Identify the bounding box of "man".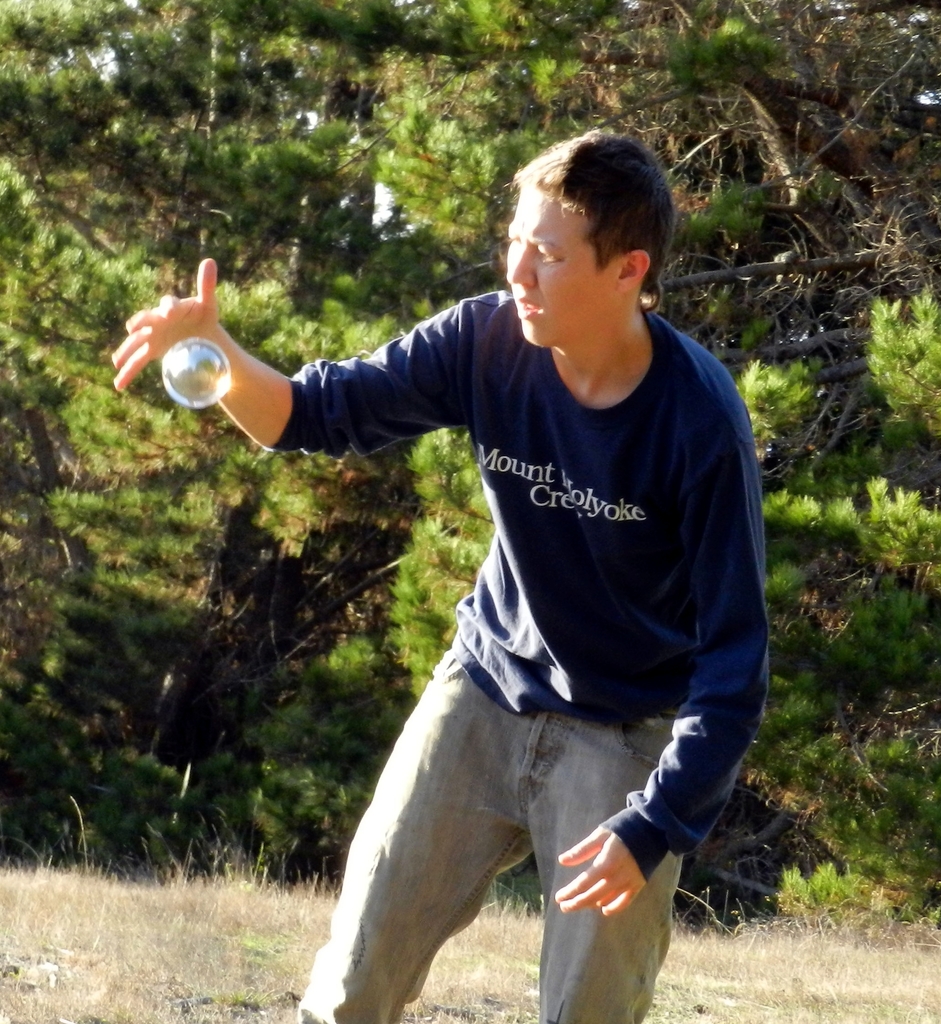
box(102, 132, 764, 1023).
